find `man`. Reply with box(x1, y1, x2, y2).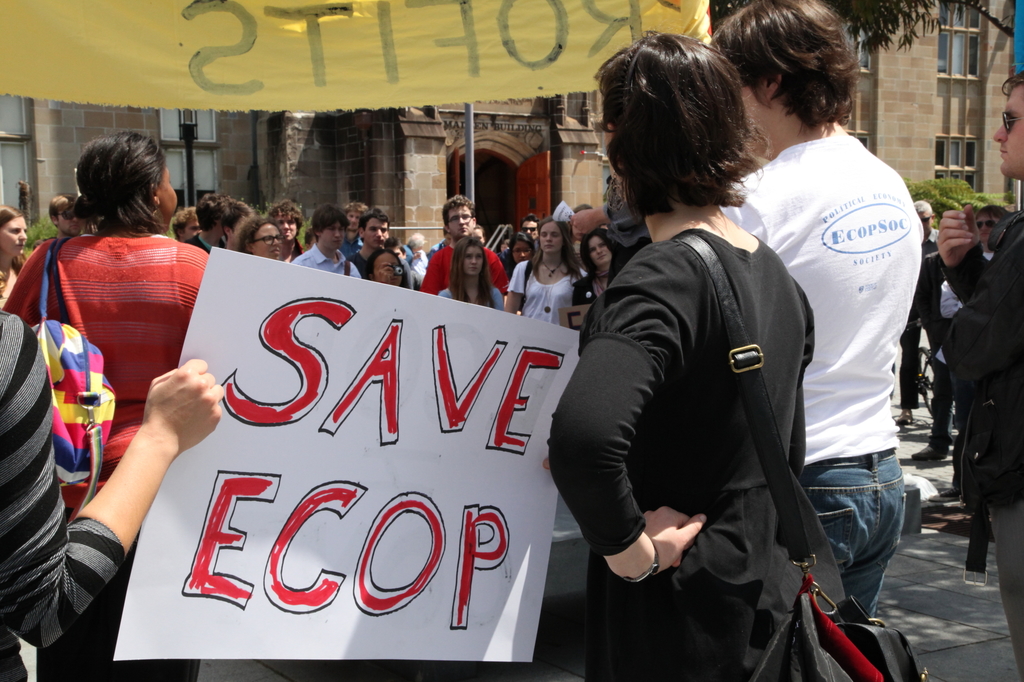
box(0, 192, 88, 338).
